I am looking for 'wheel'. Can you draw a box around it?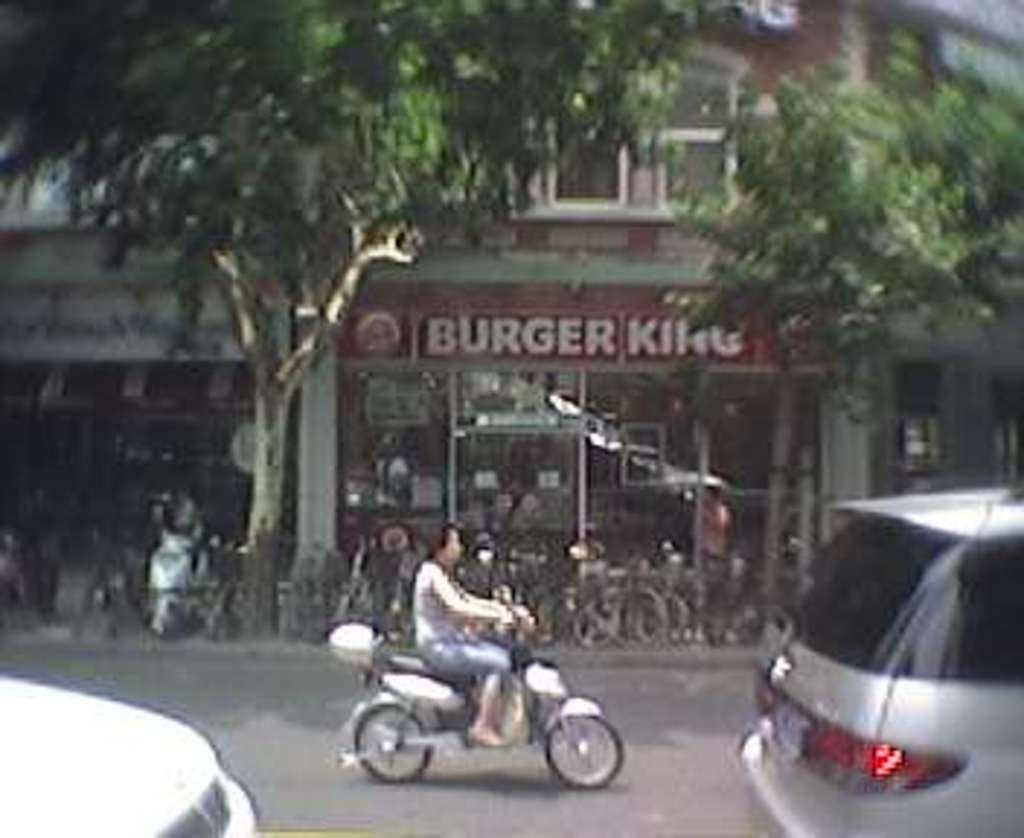
Sure, the bounding box is (x1=527, y1=710, x2=611, y2=800).
